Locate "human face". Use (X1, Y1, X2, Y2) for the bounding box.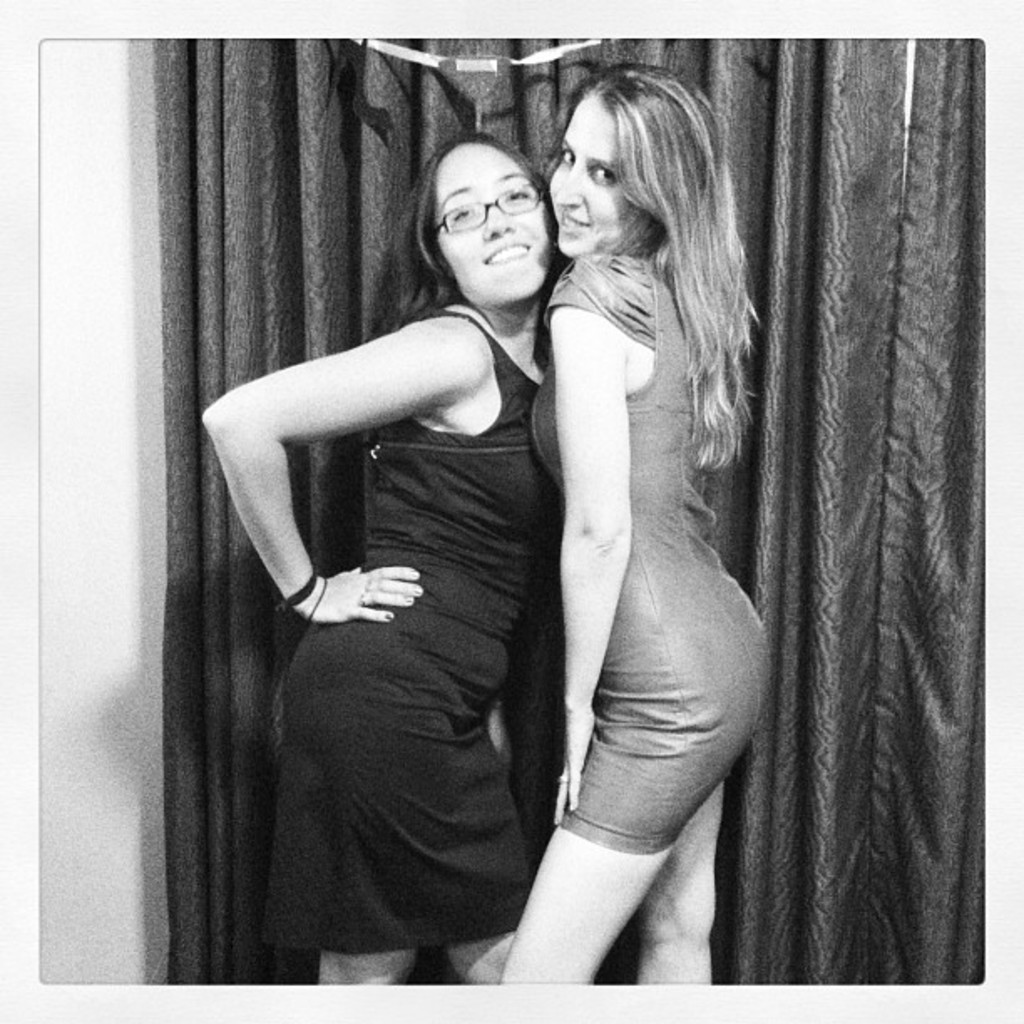
(435, 141, 550, 308).
